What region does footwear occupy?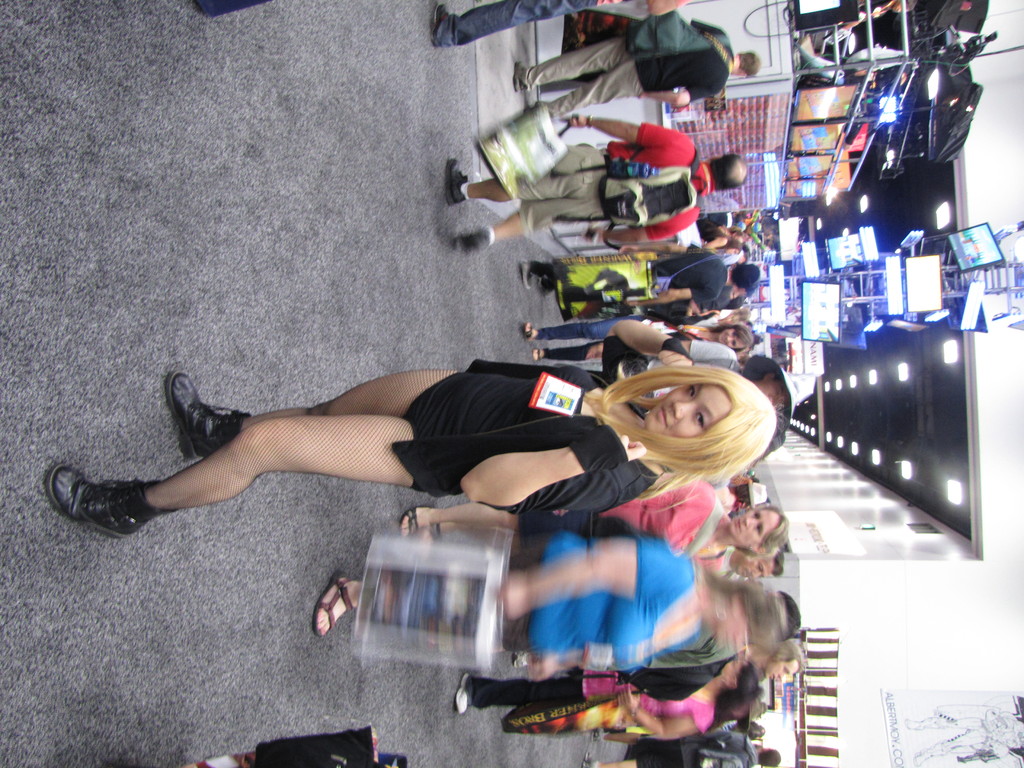
512,653,525,669.
